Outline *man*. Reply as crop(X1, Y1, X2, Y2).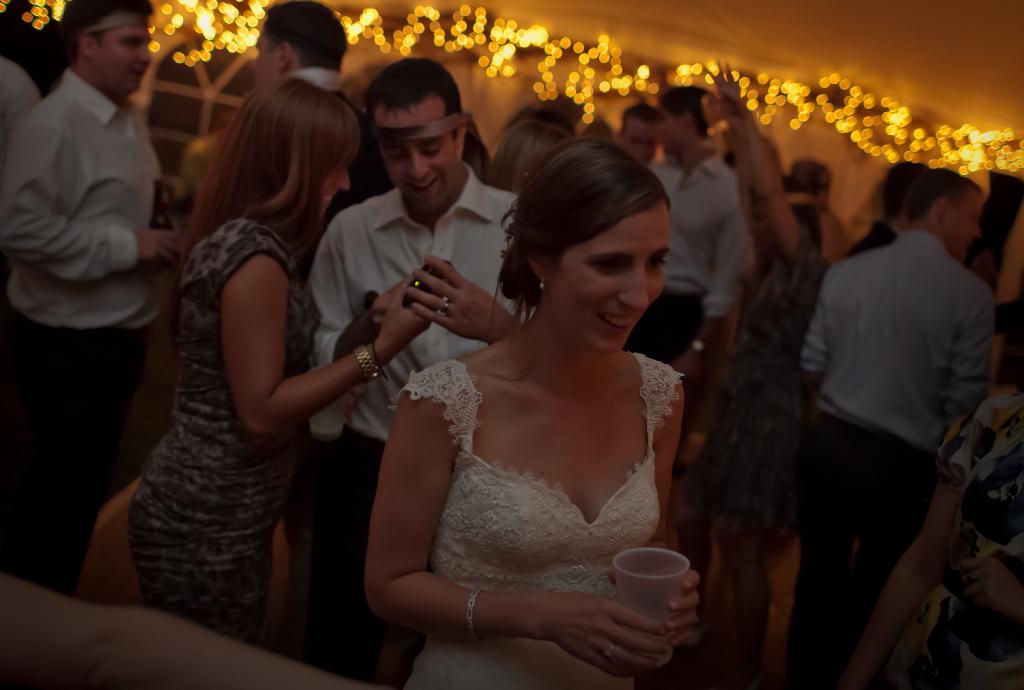
crop(799, 168, 988, 689).
